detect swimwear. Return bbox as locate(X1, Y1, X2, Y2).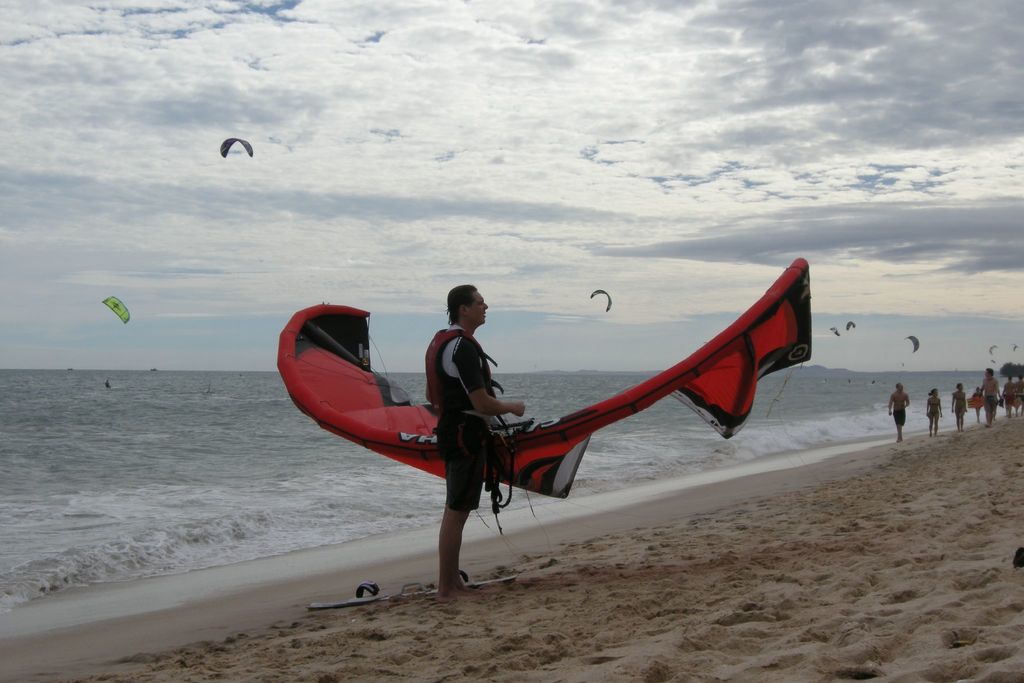
locate(927, 409, 941, 425).
